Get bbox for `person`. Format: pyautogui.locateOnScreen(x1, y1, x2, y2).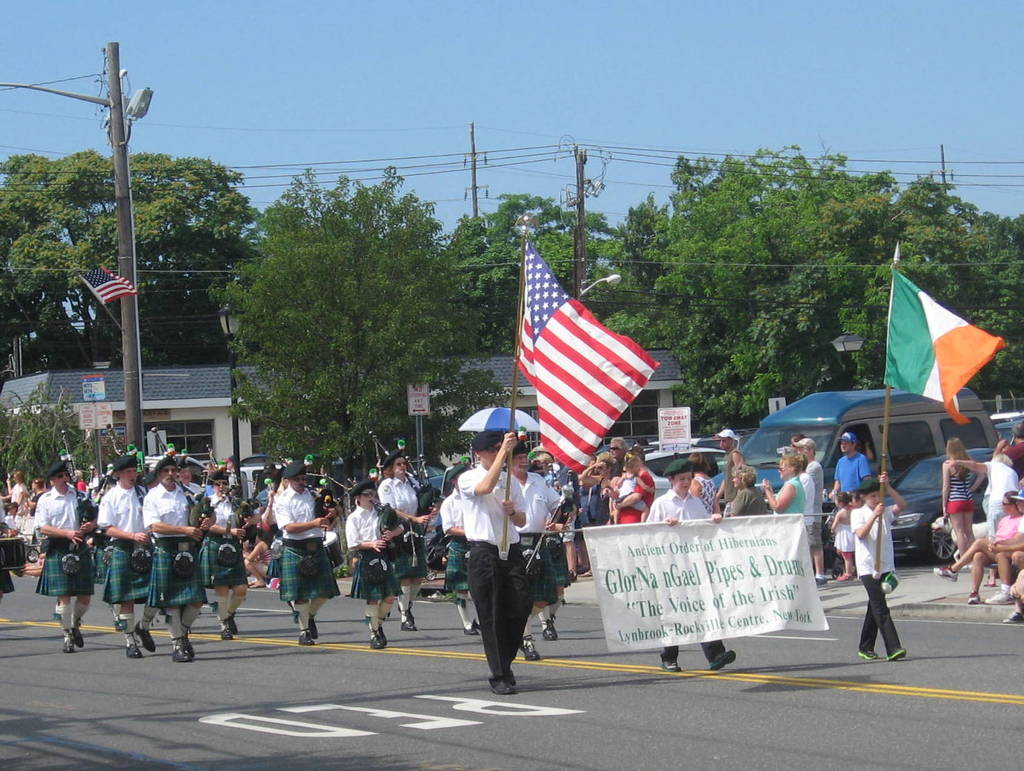
pyautogui.locateOnScreen(832, 432, 866, 570).
